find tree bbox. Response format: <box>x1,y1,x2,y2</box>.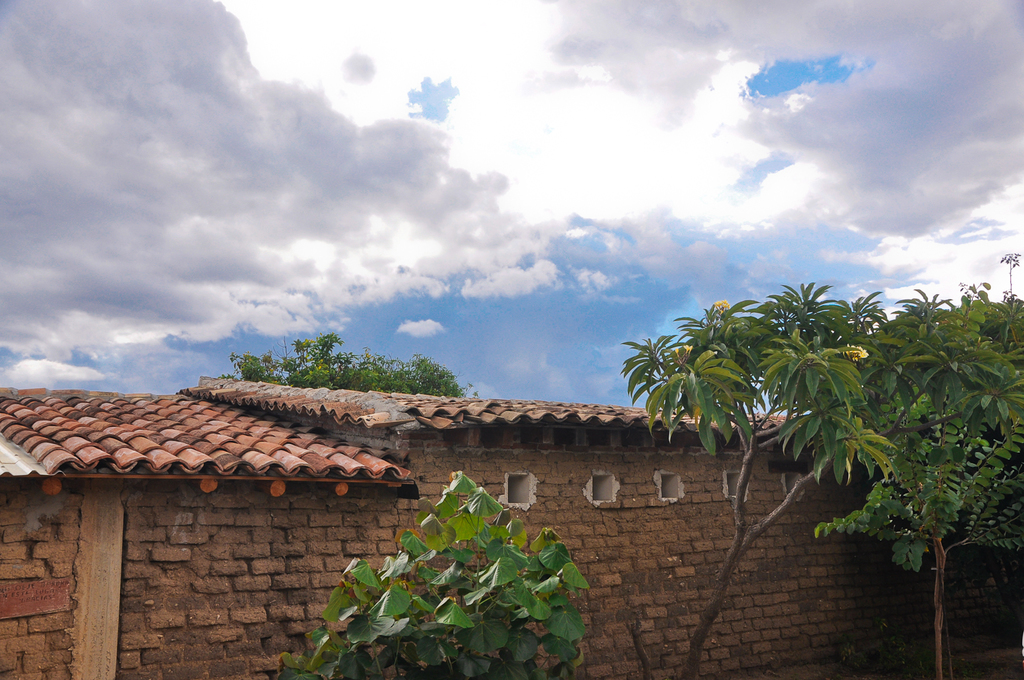
<box>223,329,473,400</box>.
